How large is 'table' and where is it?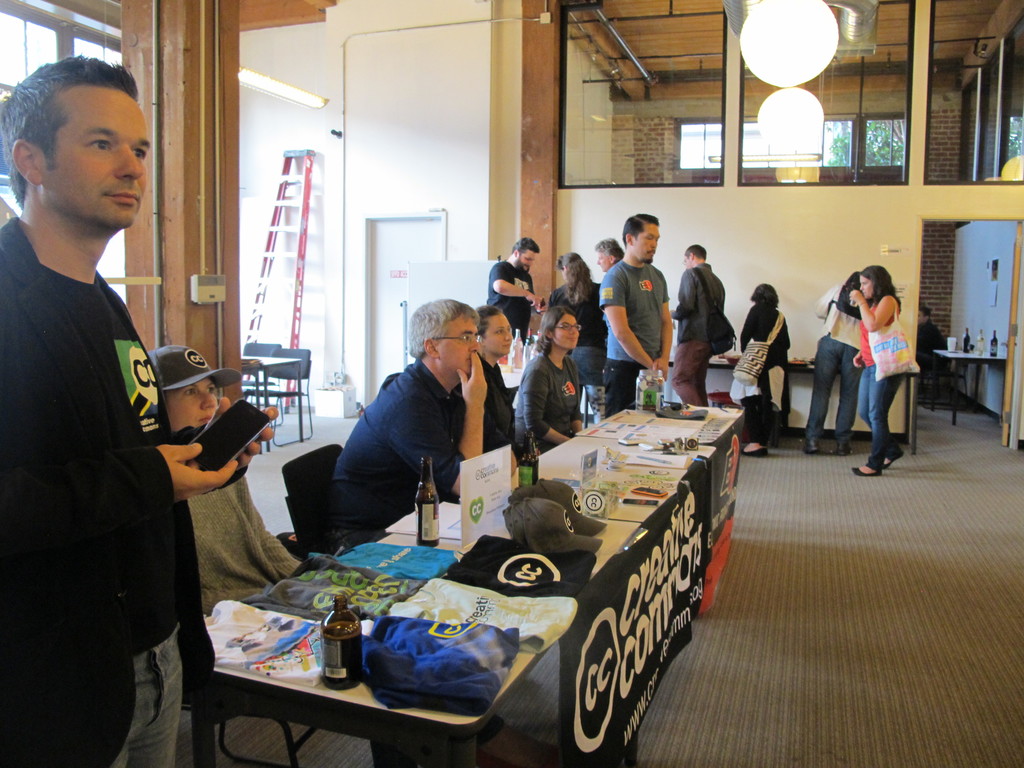
Bounding box: left=907, top=337, right=1004, bottom=430.
